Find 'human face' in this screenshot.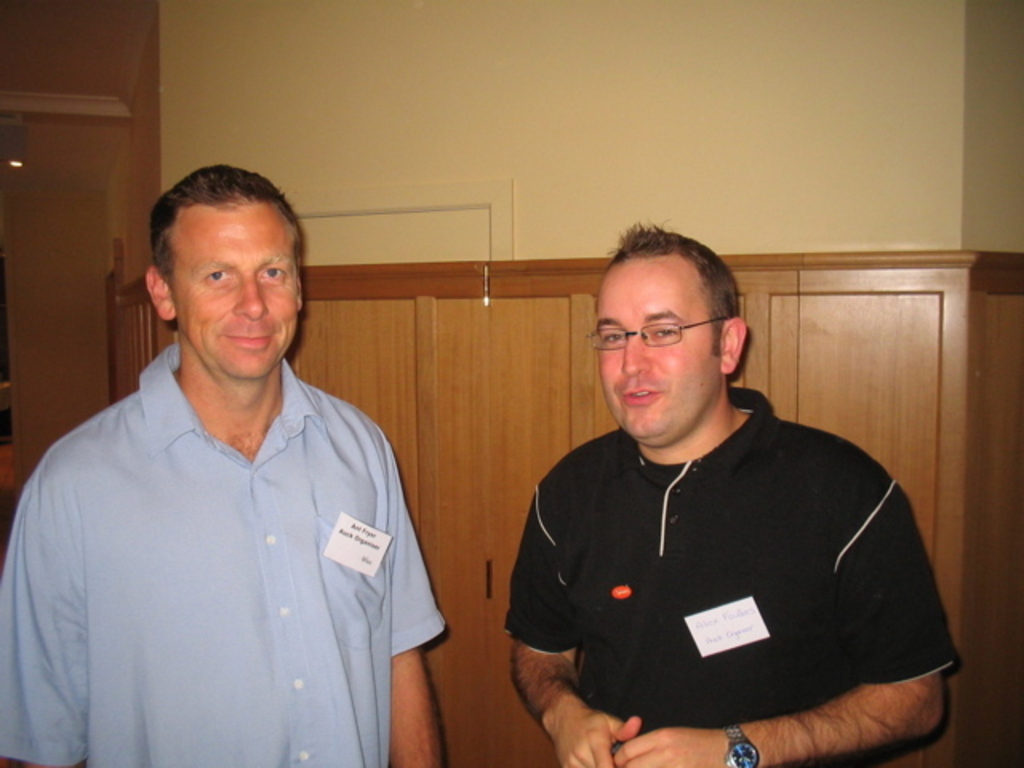
The bounding box for 'human face' is (170,206,296,378).
